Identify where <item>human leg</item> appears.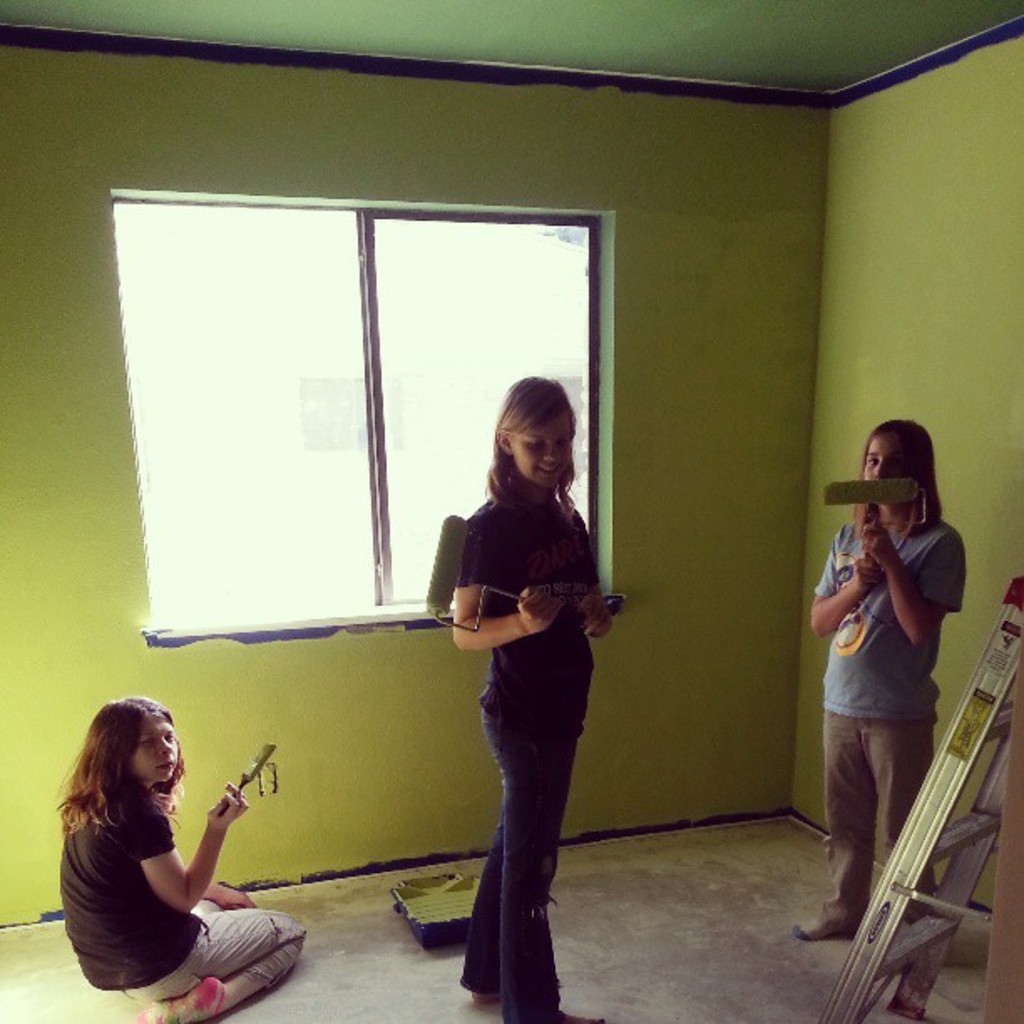
Appears at <bbox>122, 919, 308, 1022</bbox>.
